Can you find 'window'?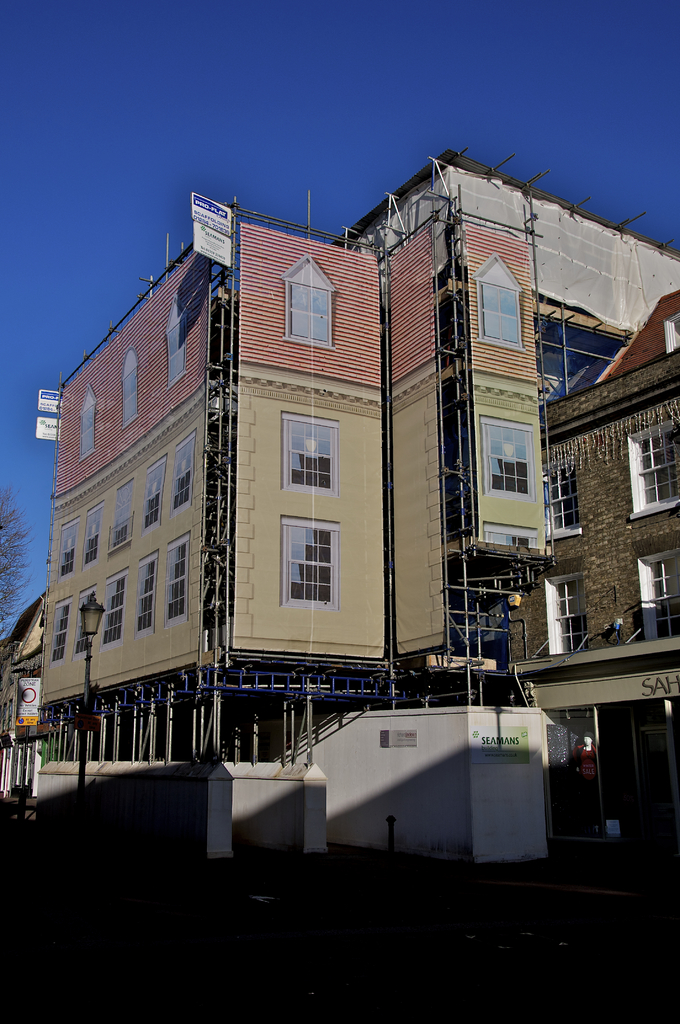
Yes, bounding box: rect(483, 424, 535, 493).
